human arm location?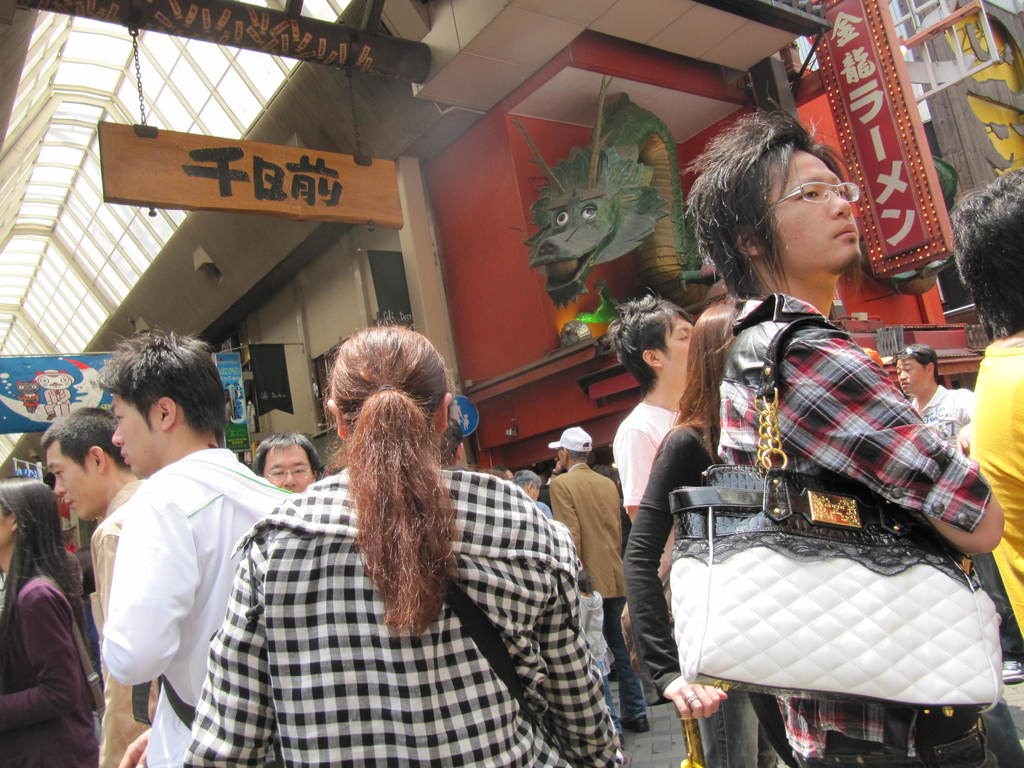
l=618, t=430, r=654, b=518
